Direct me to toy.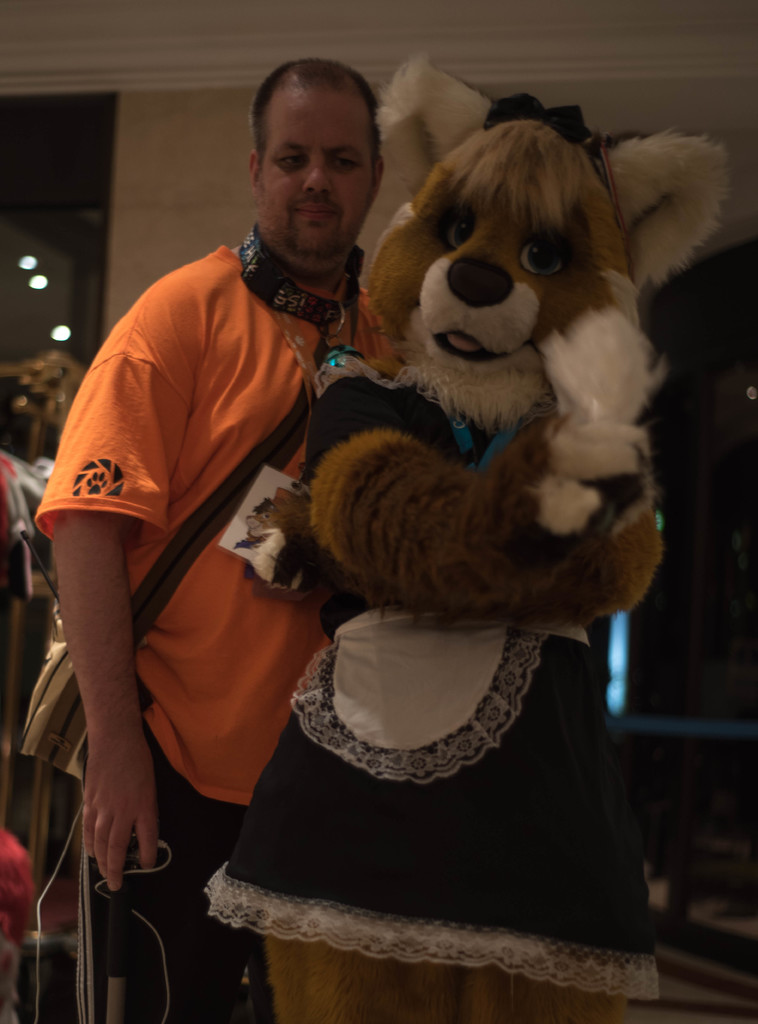
Direction: <box>193,56,685,955</box>.
